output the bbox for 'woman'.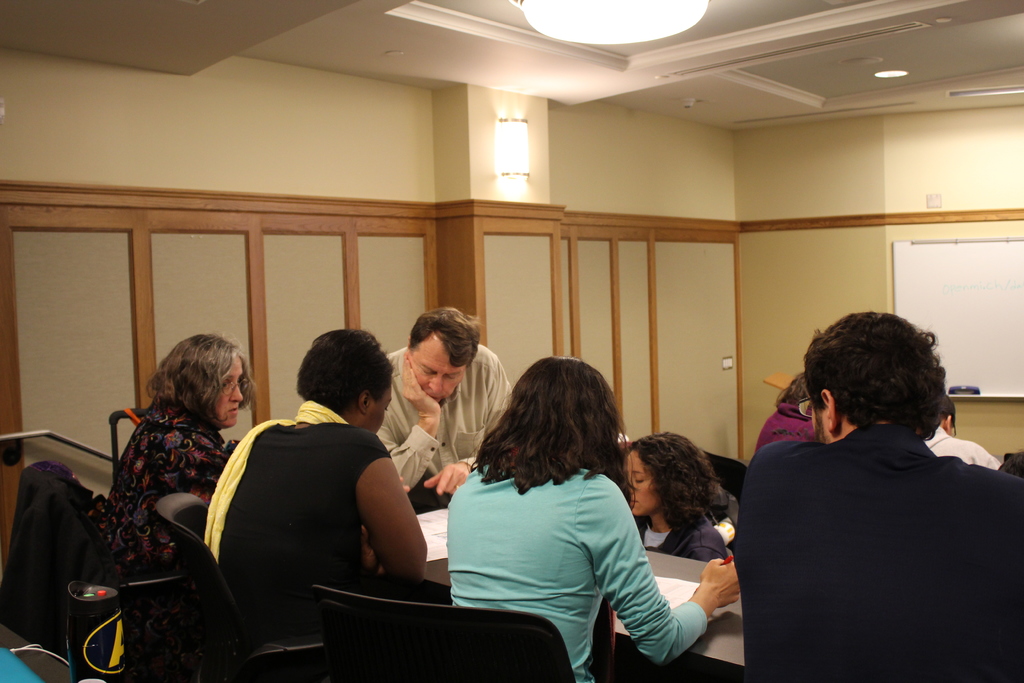
rect(436, 351, 678, 682).
